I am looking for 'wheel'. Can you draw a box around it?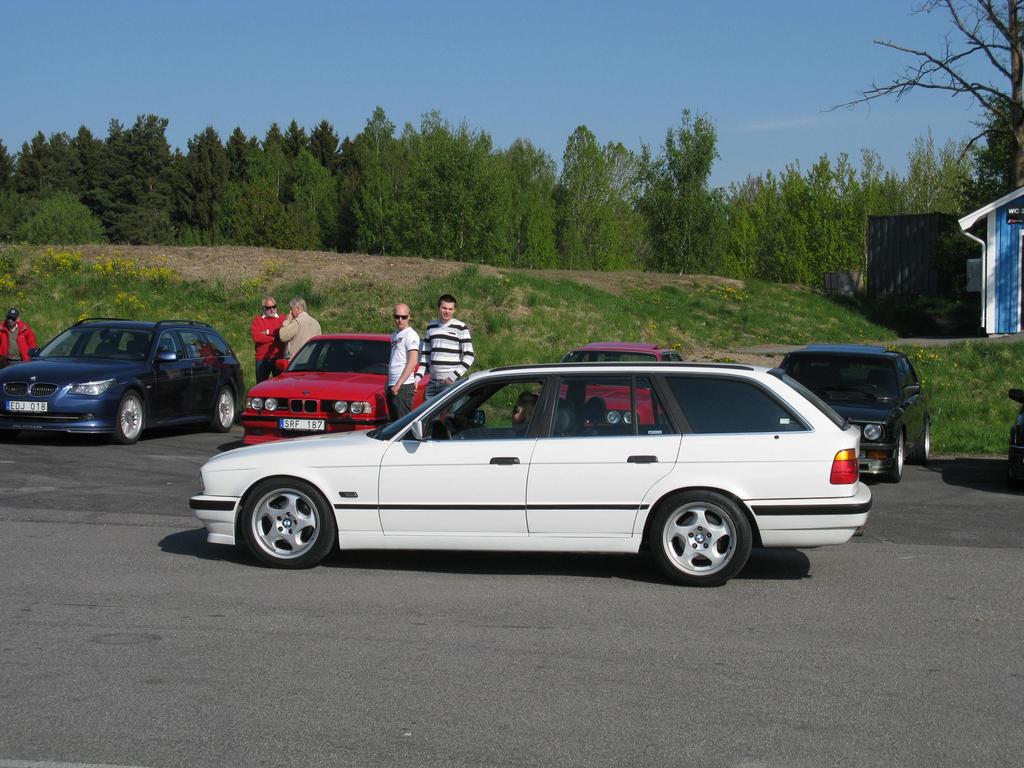
Sure, the bounding box is 445,415,463,440.
